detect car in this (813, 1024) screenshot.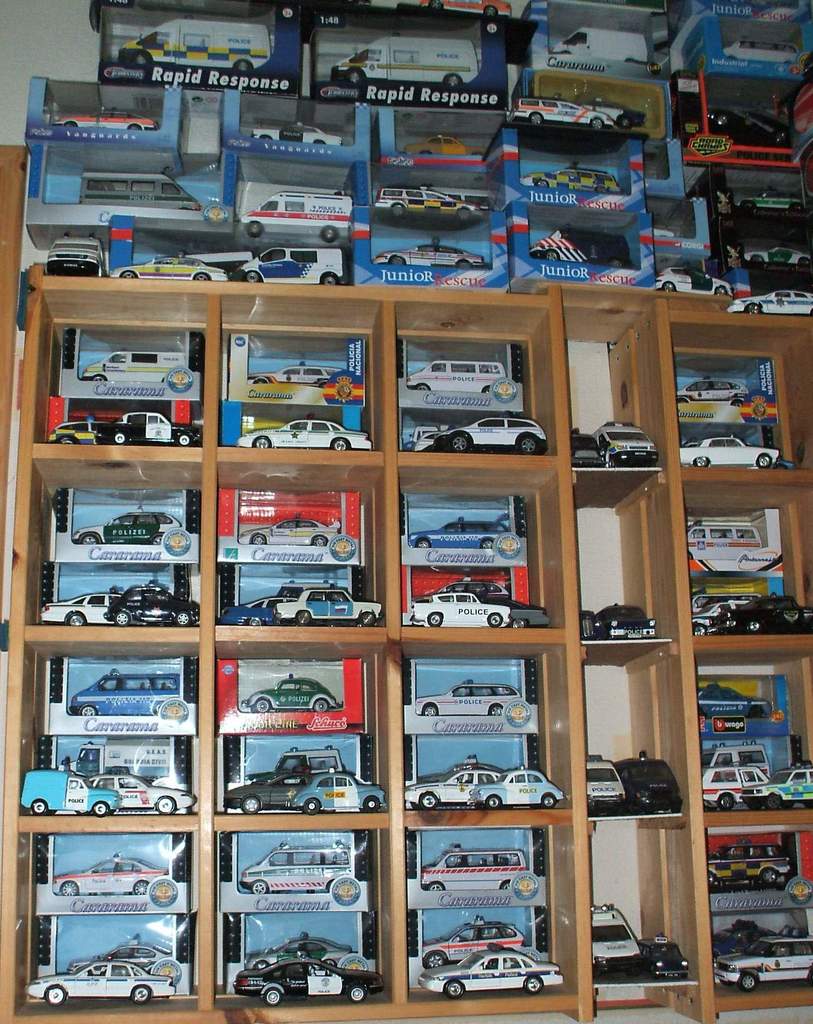
Detection: [705,765,773,815].
